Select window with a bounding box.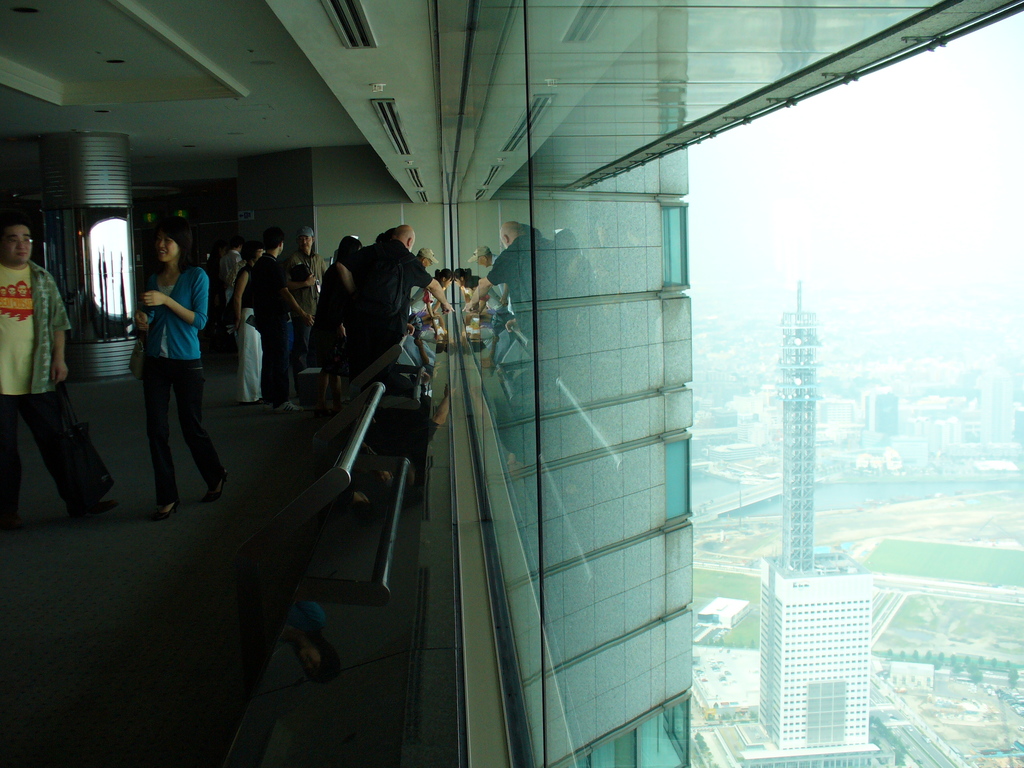
(661,435,692,520).
